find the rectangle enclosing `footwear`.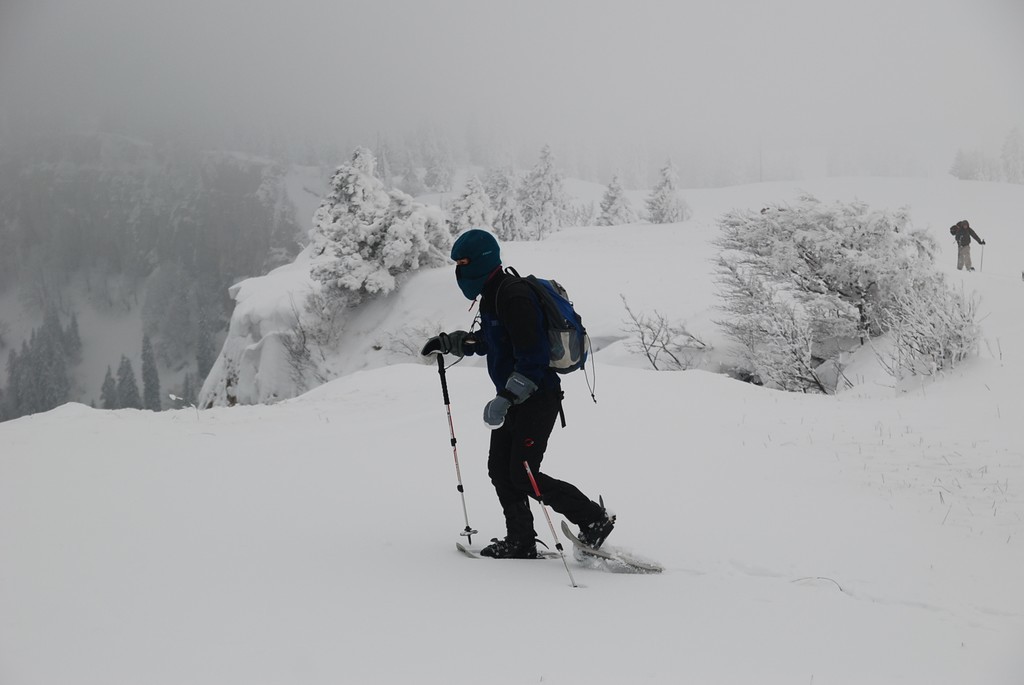
crop(571, 509, 617, 567).
